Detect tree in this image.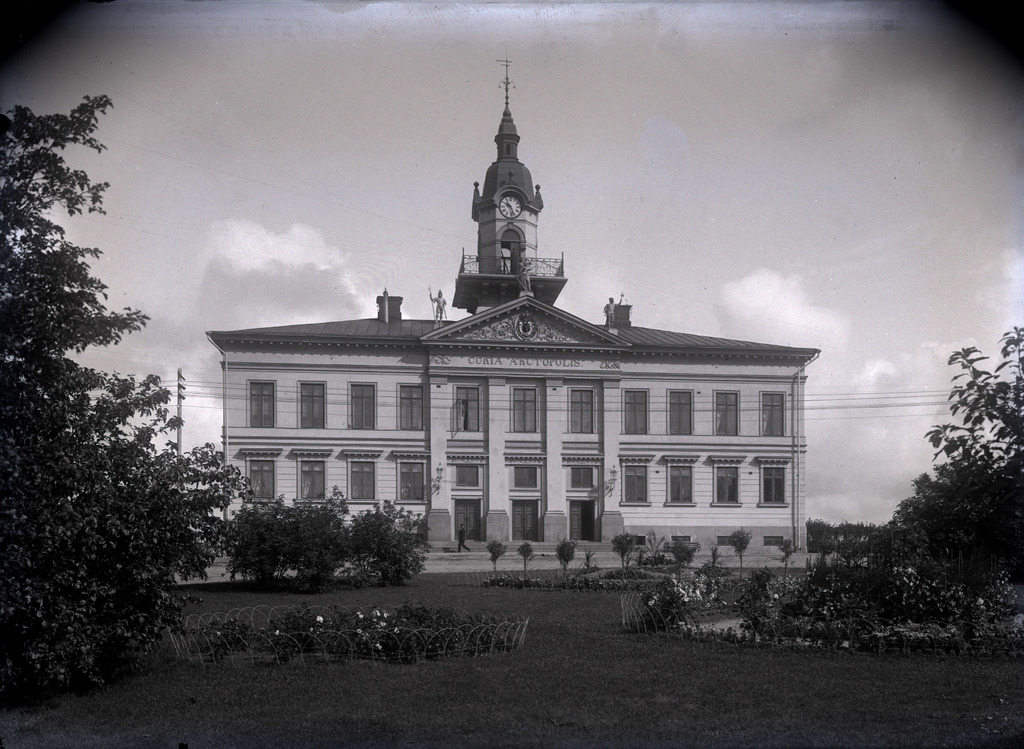
Detection: Rect(219, 491, 295, 584).
